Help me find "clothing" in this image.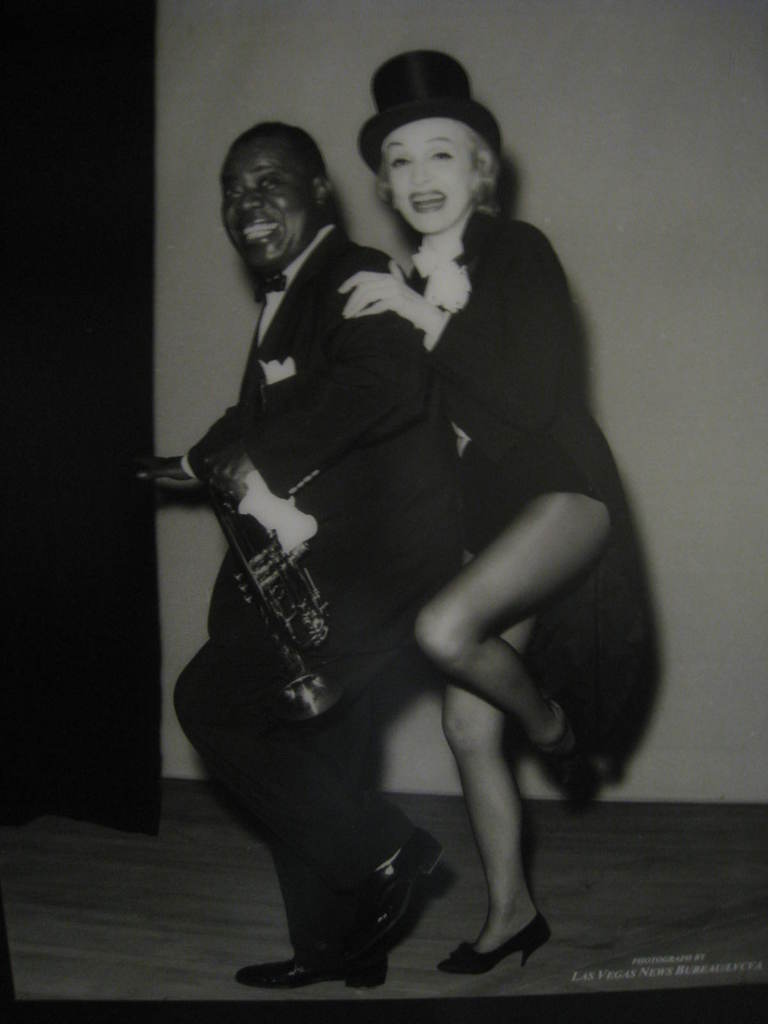
Found it: box(401, 211, 627, 573).
